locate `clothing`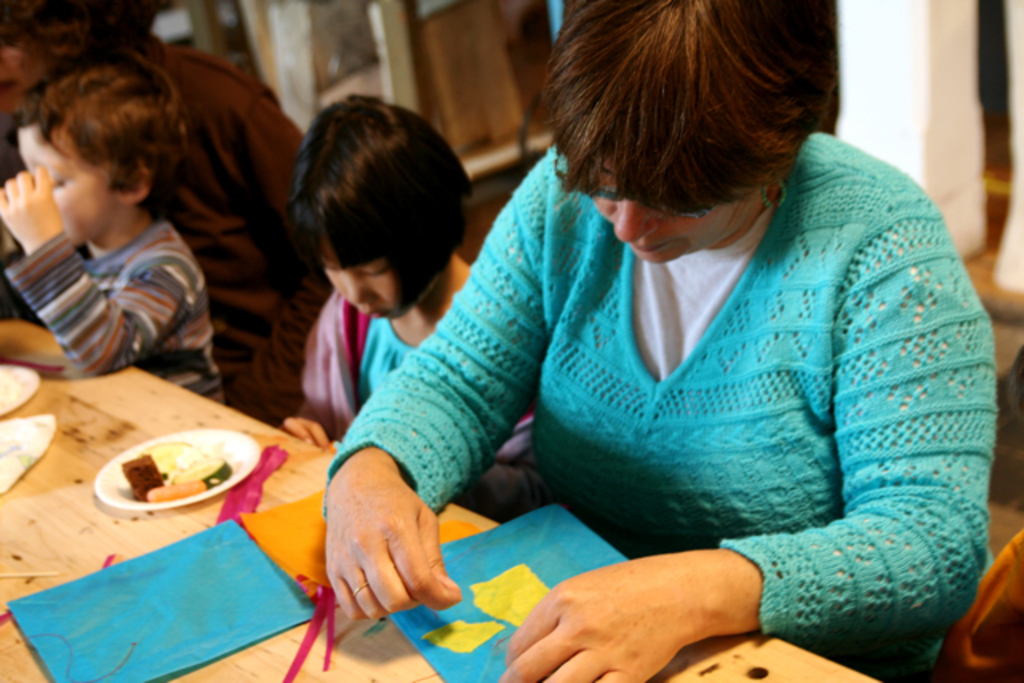
bbox(6, 235, 221, 401)
